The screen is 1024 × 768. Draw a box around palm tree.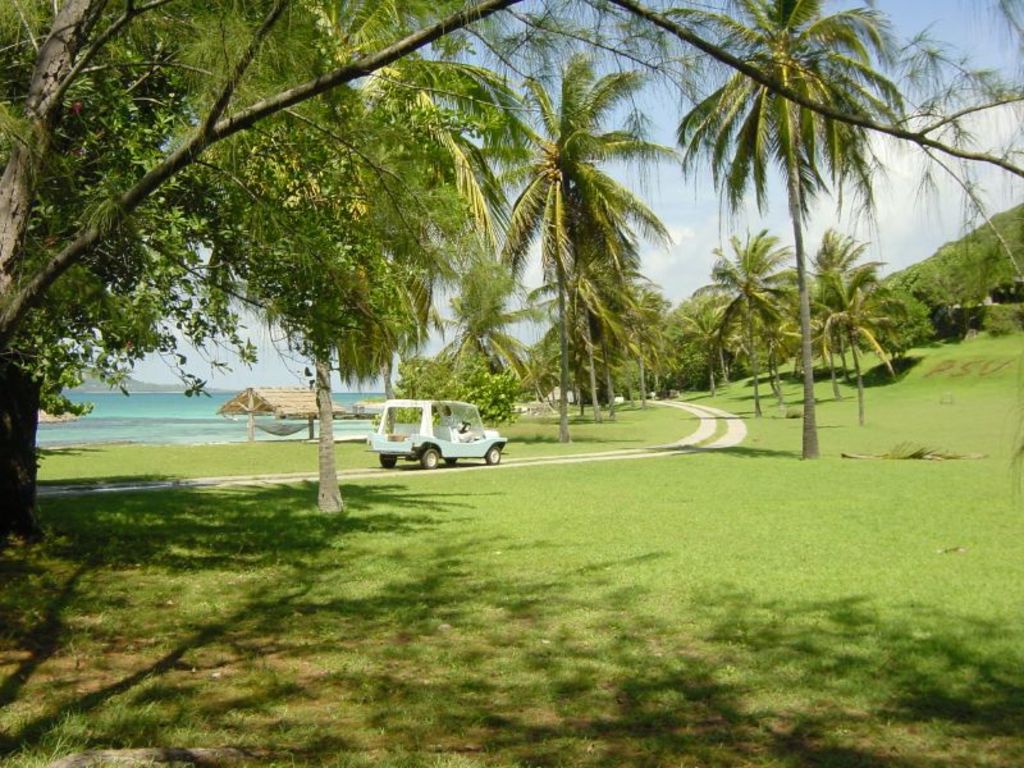
[664, 0, 920, 454].
